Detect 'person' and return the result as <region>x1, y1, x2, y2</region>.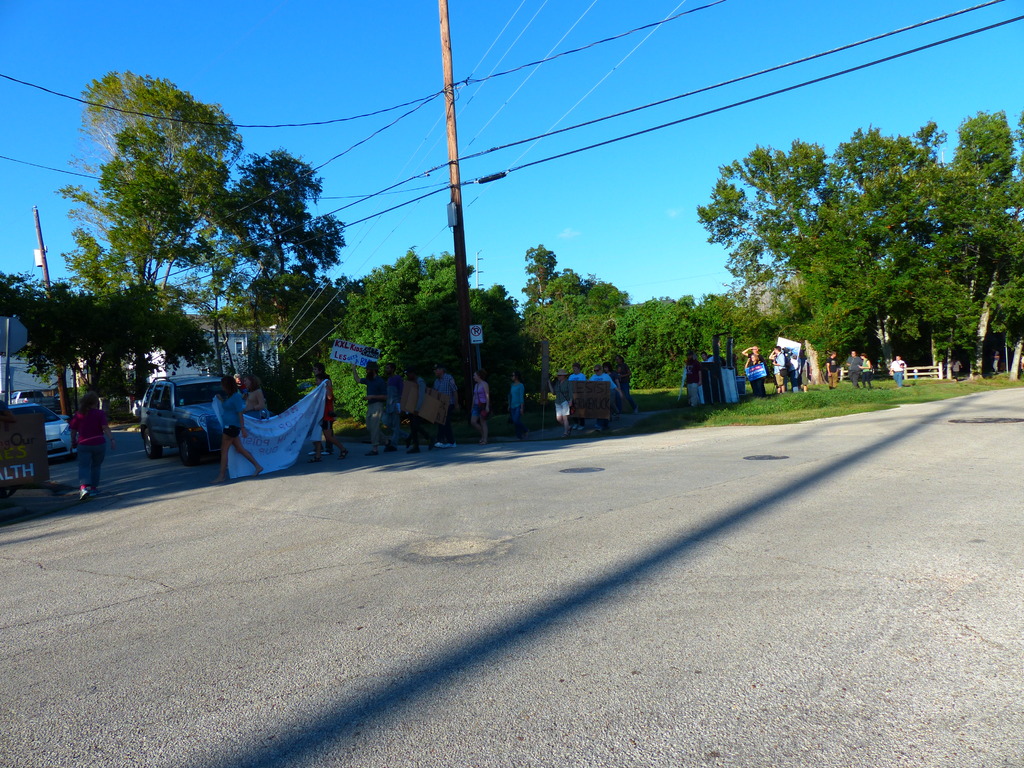
<region>355, 363, 394, 457</region>.
